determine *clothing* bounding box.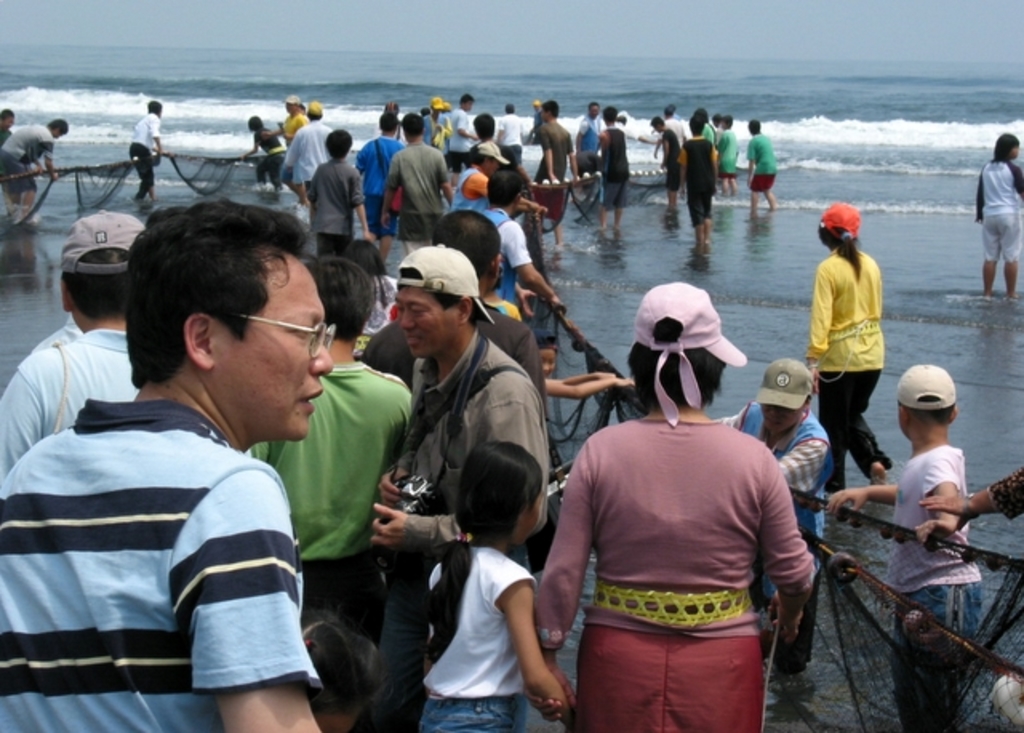
Determined: pyautogui.locateOnScreen(534, 416, 824, 731).
